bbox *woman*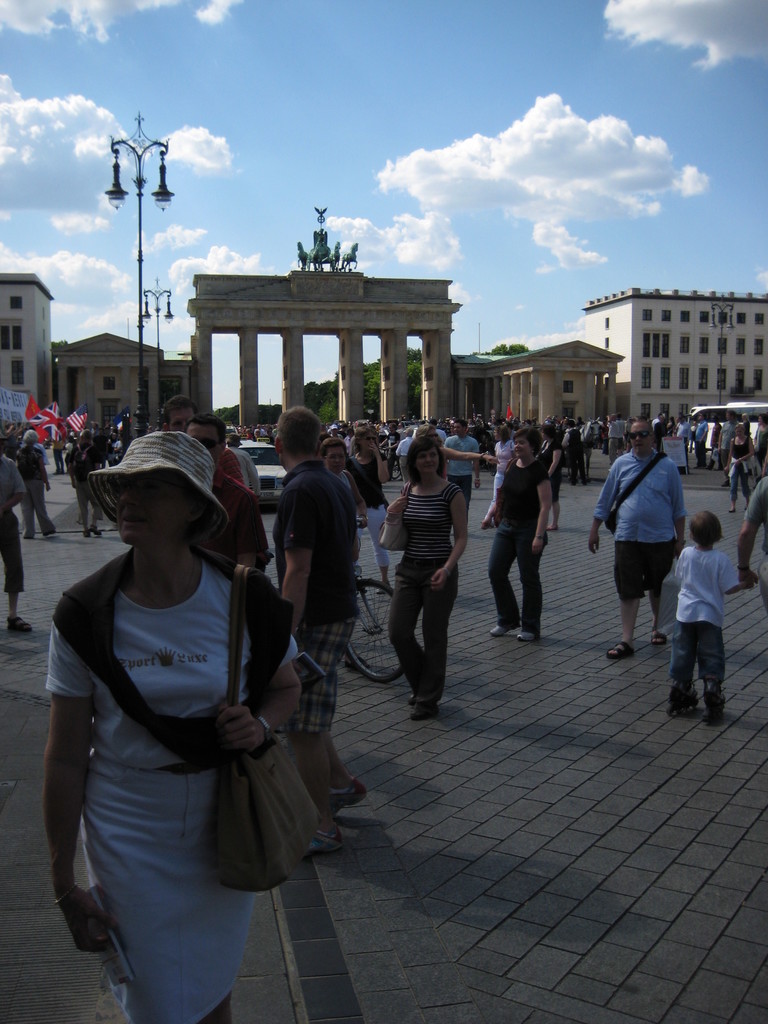
bbox(321, 429, 381, 531)
